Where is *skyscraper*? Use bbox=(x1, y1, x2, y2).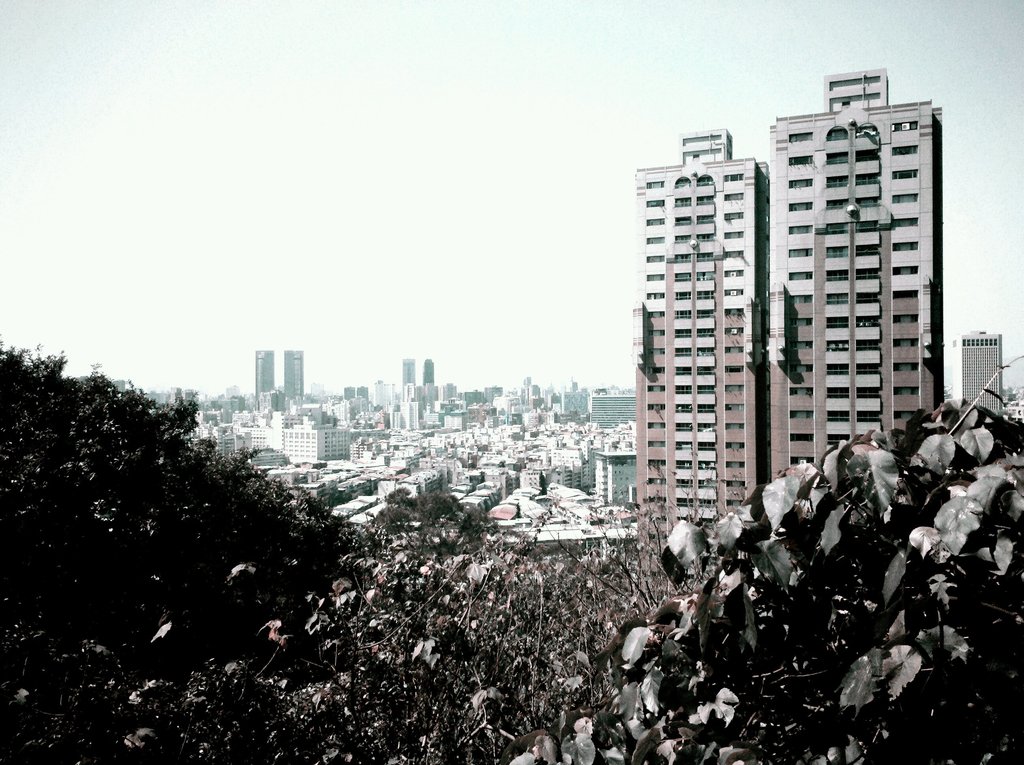
bbox=(243, 342, 303, 406).
